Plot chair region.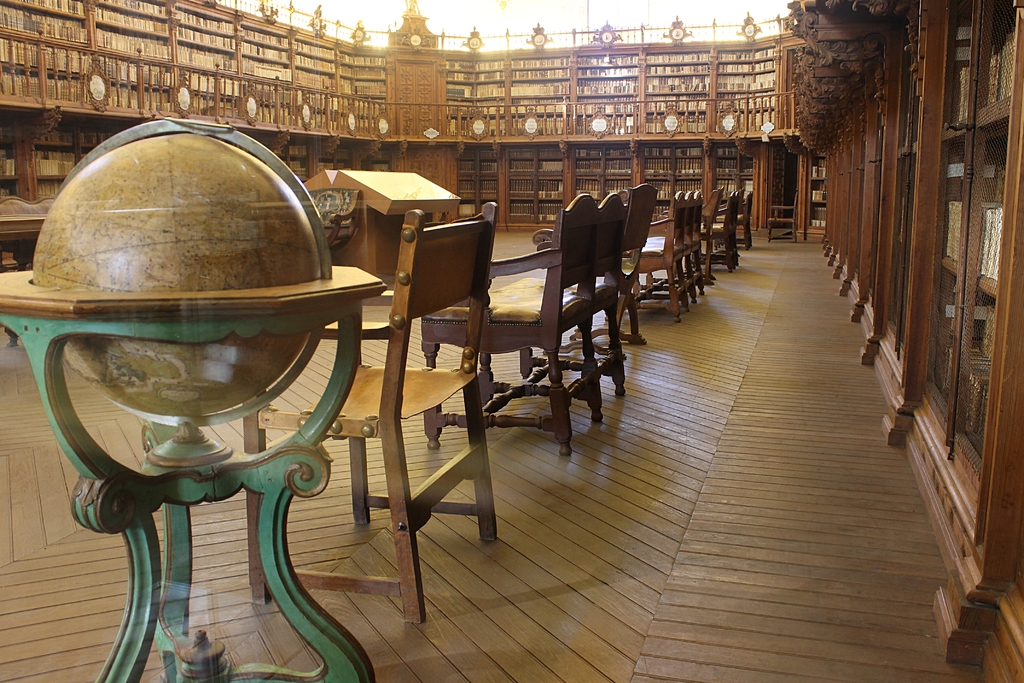
Plotted at left=480, top=191, right=628, bottom=424.
